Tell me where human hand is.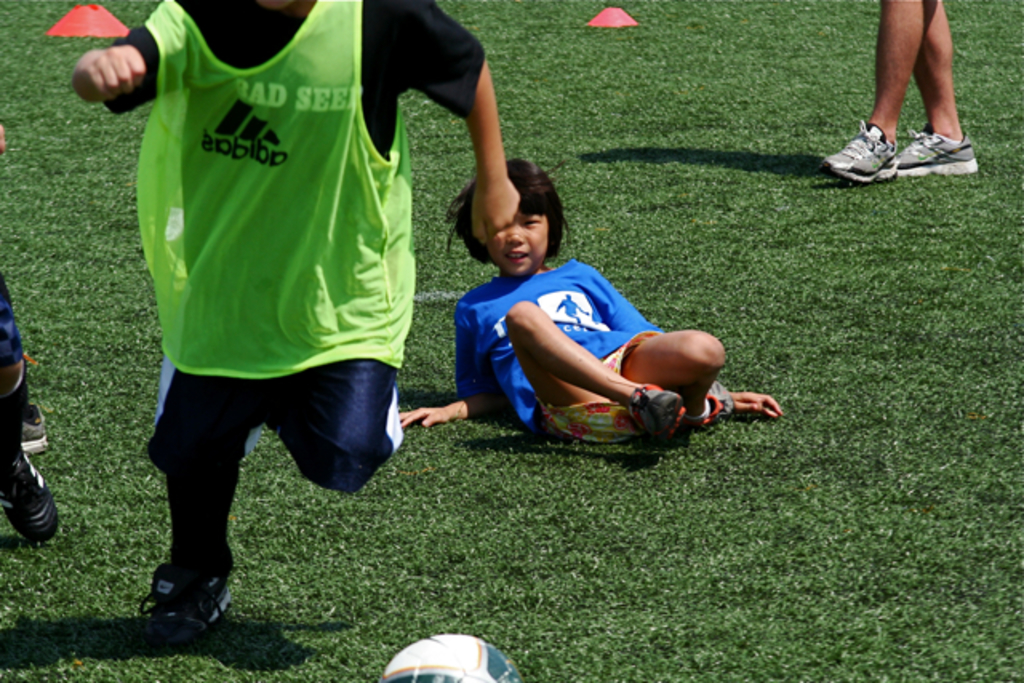
human hand is at BBox(53, 18, 131, 94).
